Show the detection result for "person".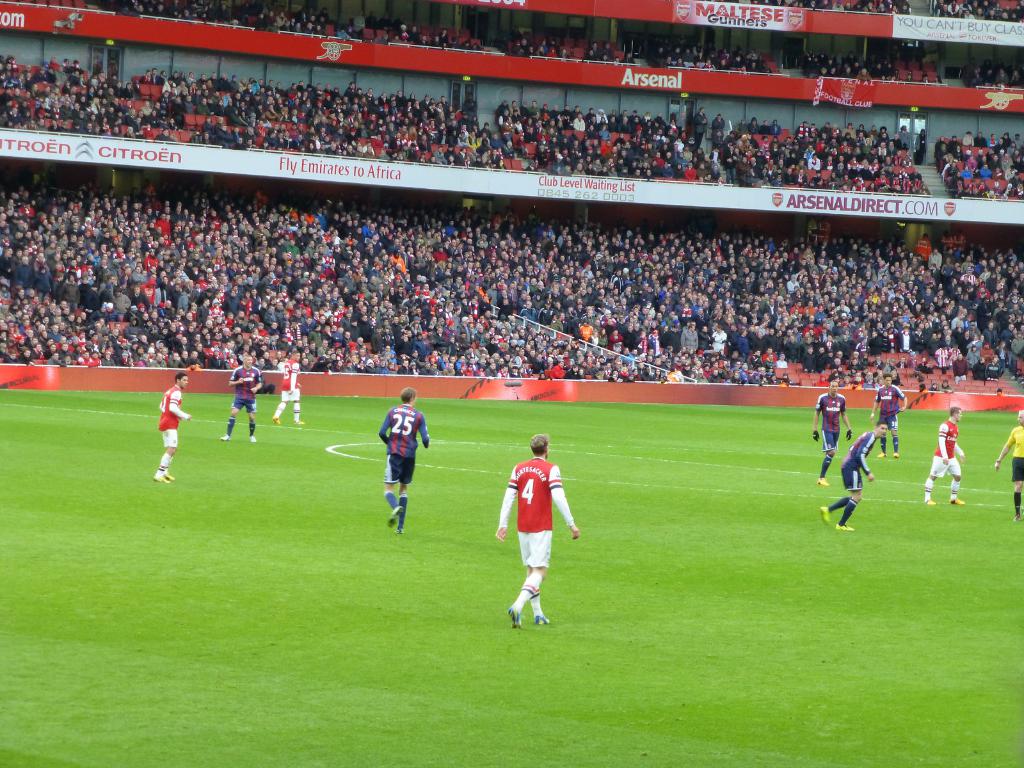
detection(810, 377, 854, 486).
